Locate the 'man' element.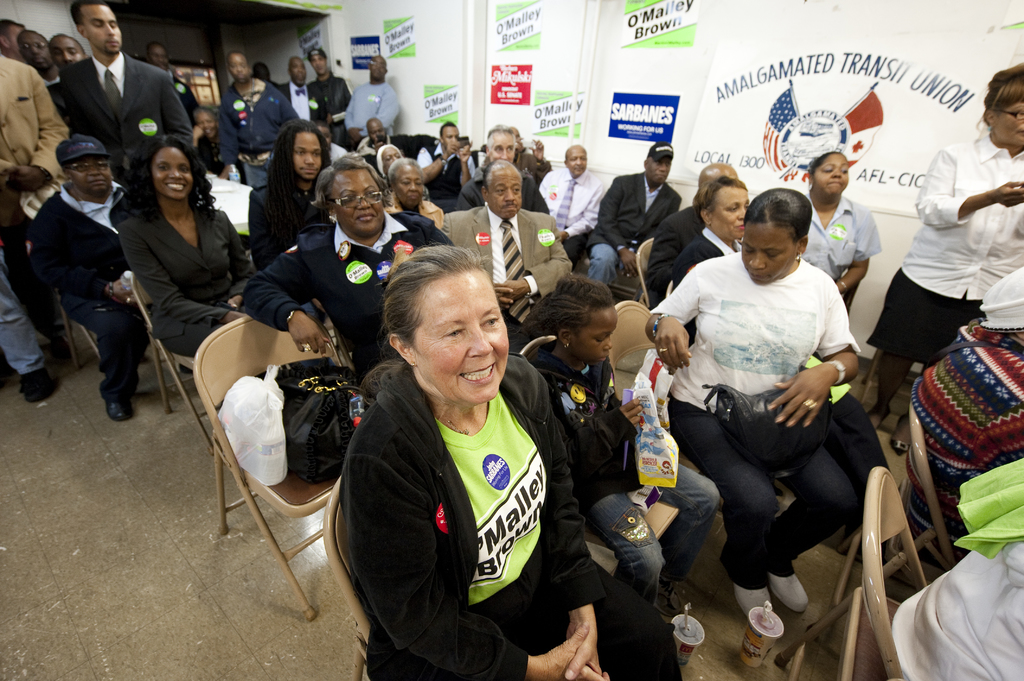
Element bbox: bbox=[187, 104, 225, 167].
